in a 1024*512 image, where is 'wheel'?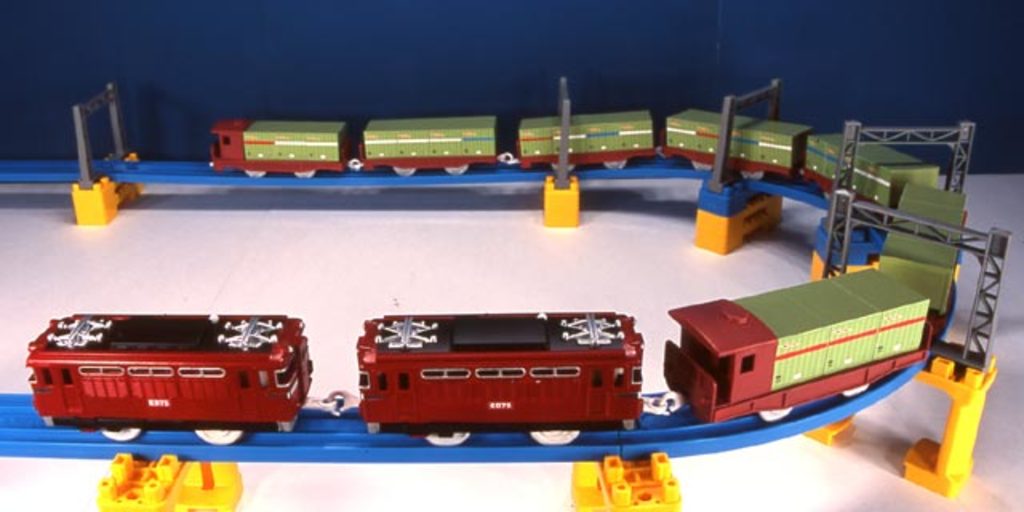
(x1=390, y1=166, x2=416, y2=178).
